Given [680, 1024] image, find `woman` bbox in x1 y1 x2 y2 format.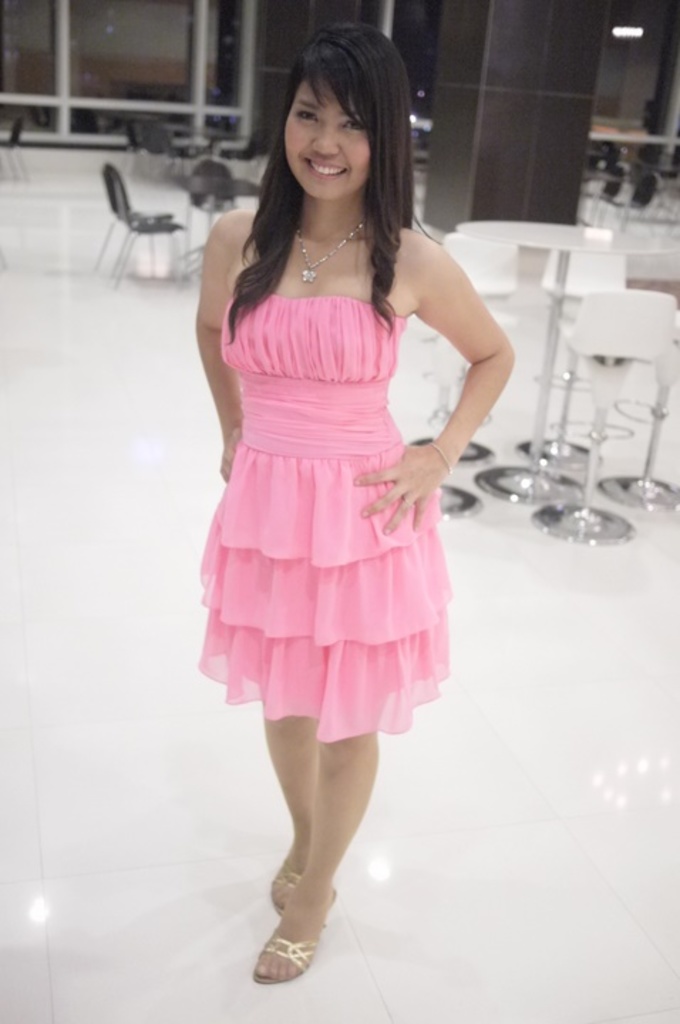
179 55 505 914.
